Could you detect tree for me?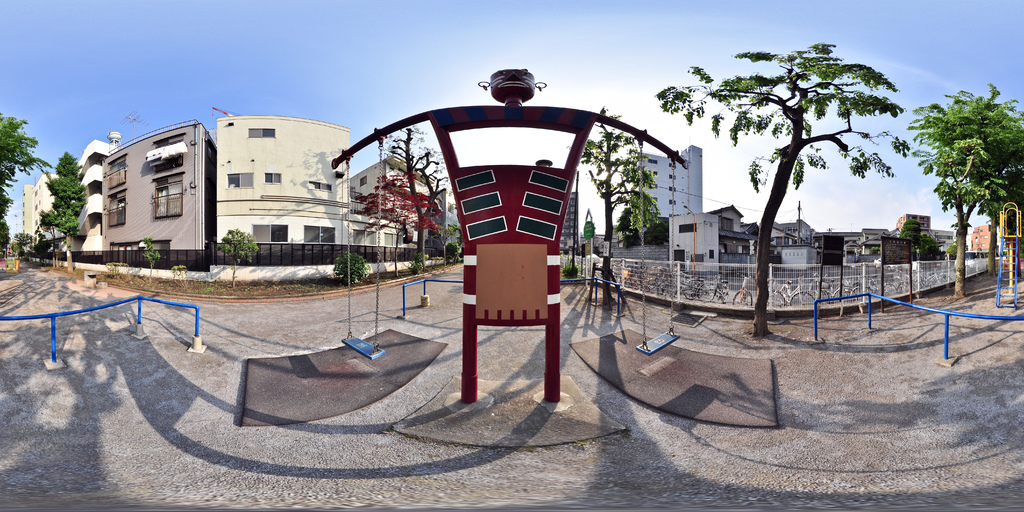
Detection result: detection(566, 105, 664, 308).
